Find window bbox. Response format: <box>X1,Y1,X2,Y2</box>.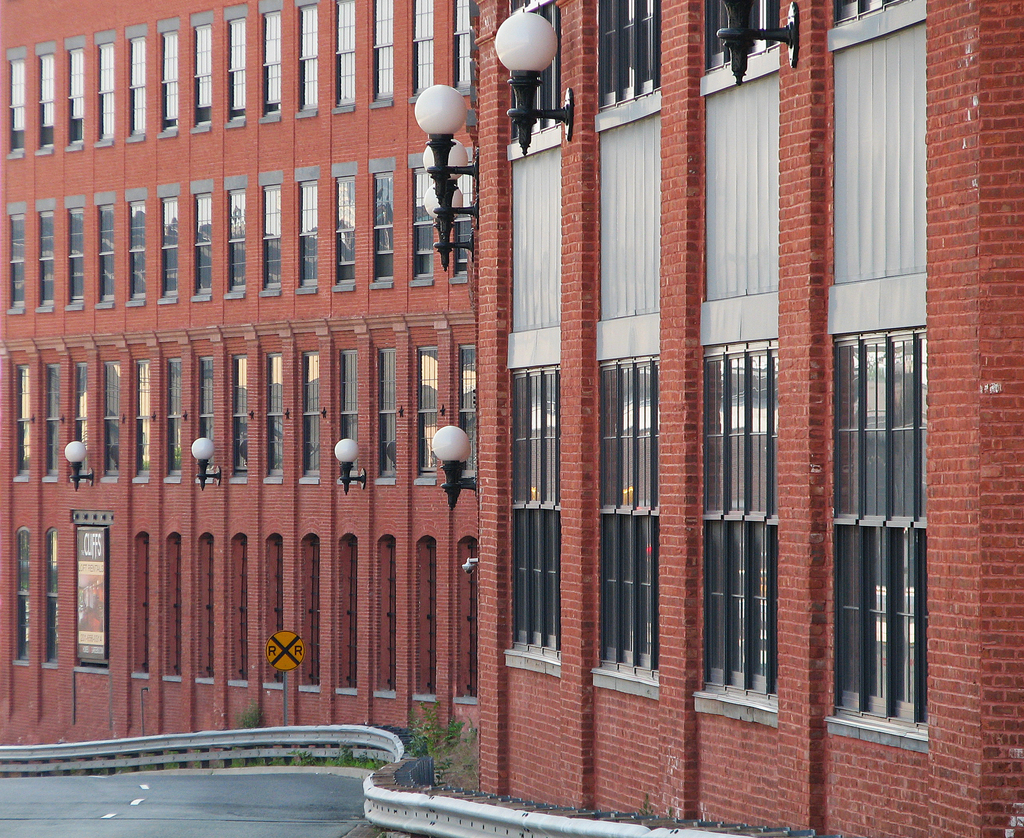
<box>338,352,356,479</box>.
